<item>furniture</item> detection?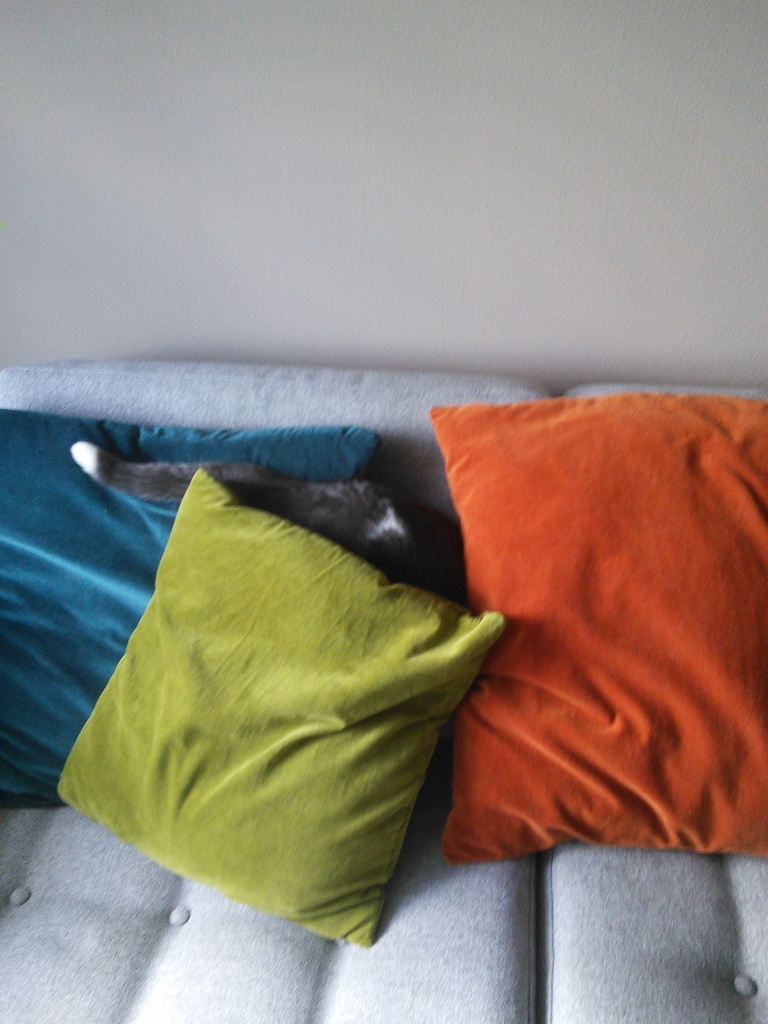
region(0, 358, 767, 1023)
